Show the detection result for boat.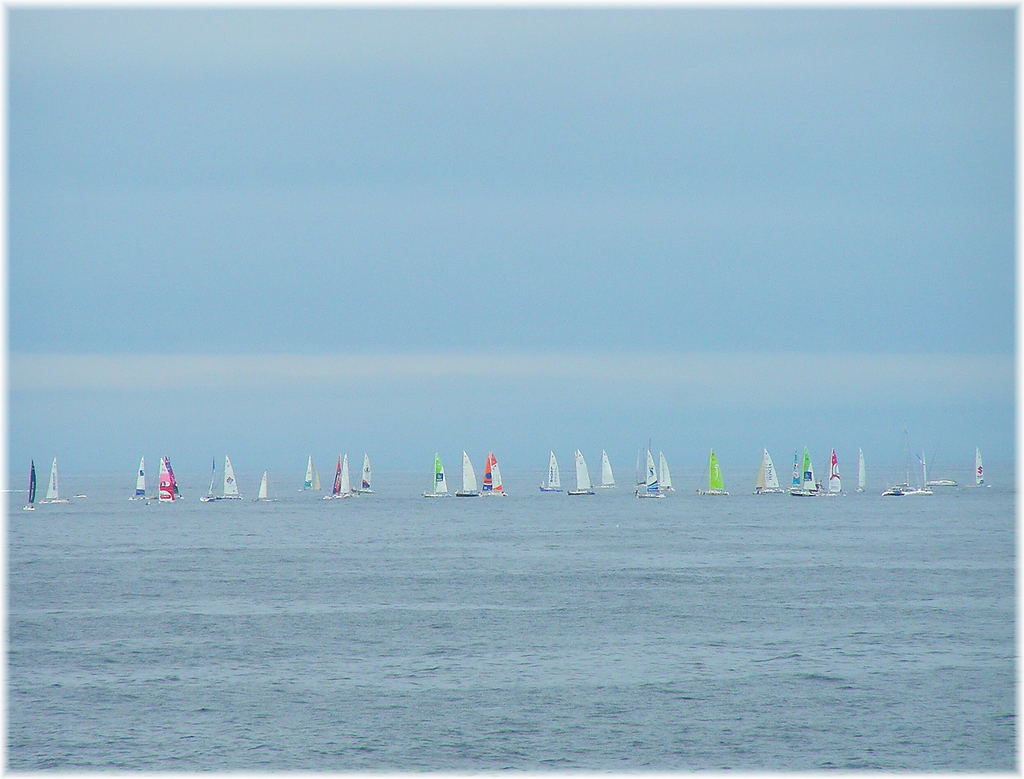
crop(600, 453, 616, 490).
